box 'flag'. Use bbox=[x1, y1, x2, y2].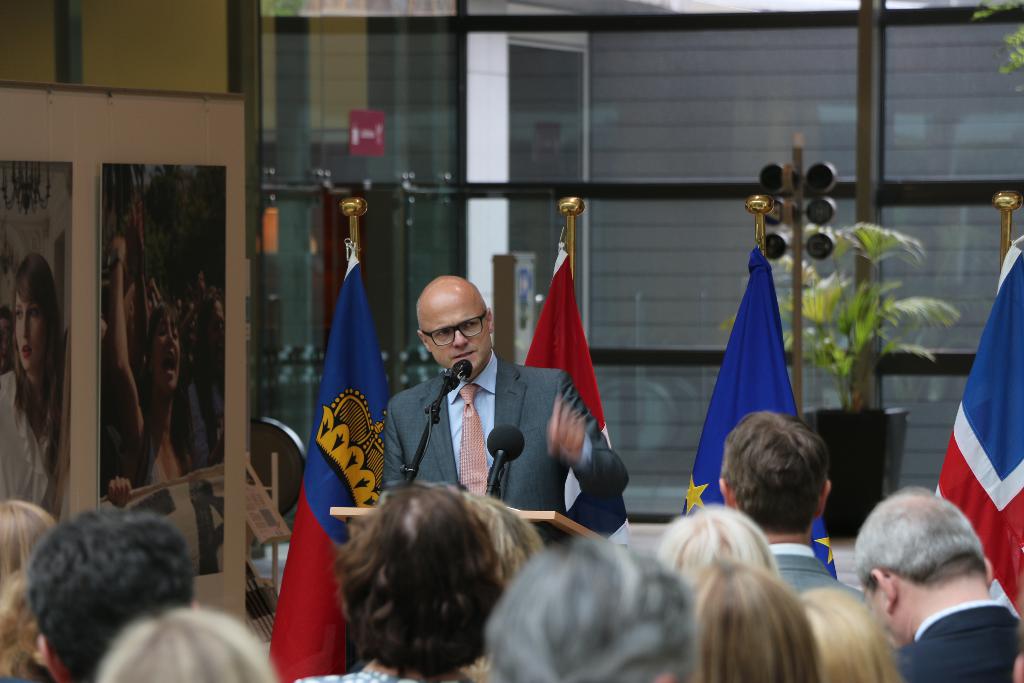
bbox=[931, 319, 1023, 607].
